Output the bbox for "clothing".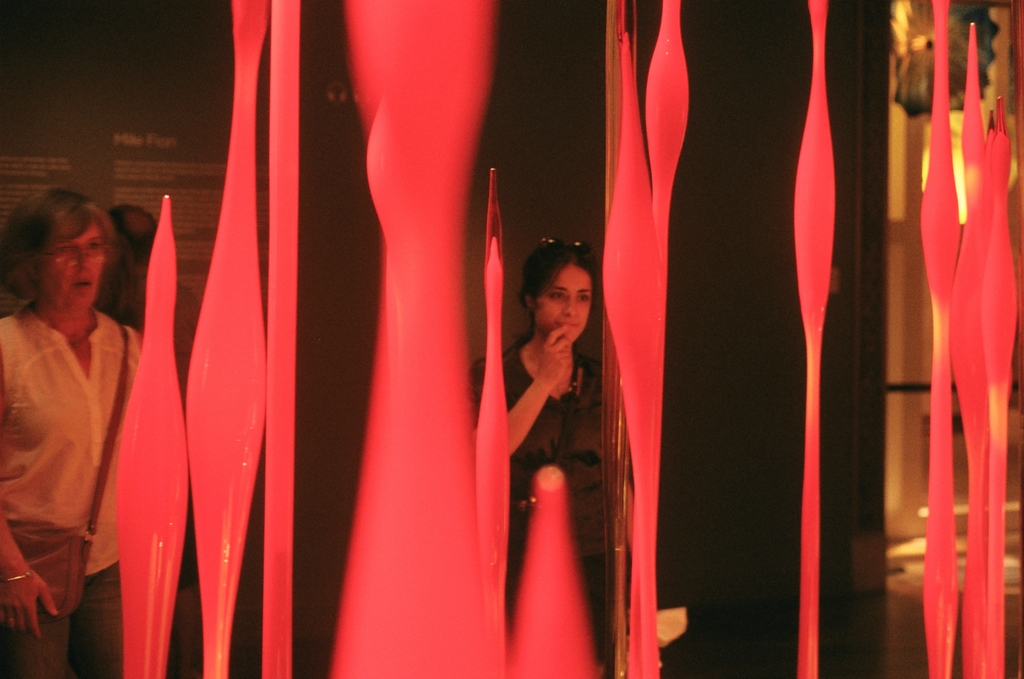
rect(0, 295, 139, 678).
